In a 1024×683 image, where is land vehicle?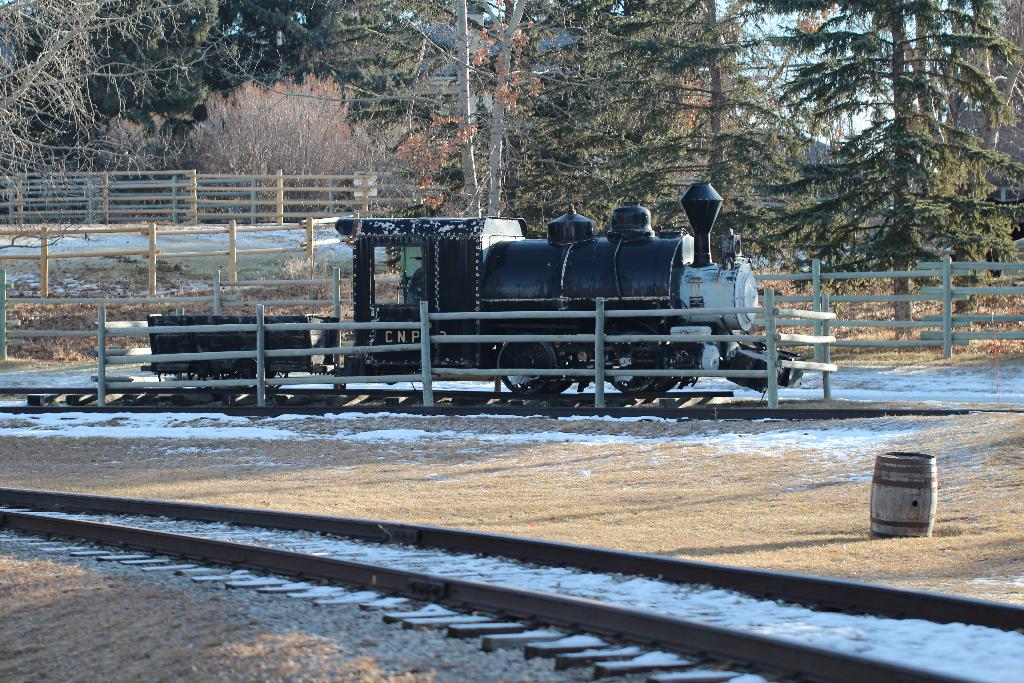
detection(150, 207, 769, 416).
